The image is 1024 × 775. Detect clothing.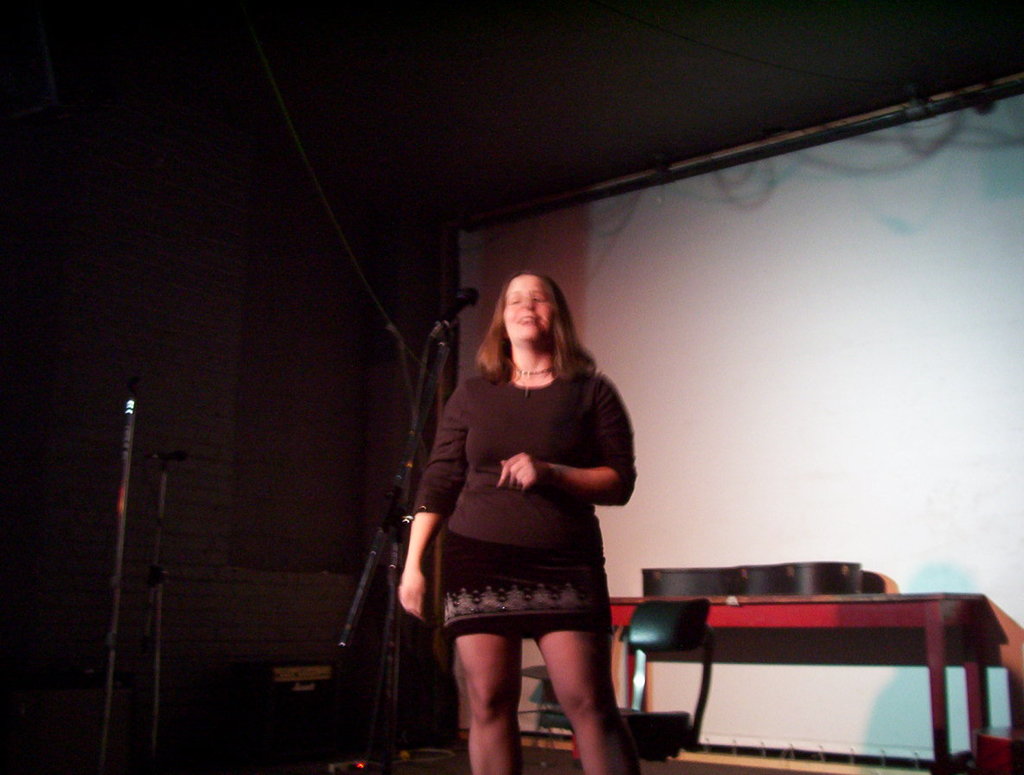
Detection: [left=445, top=311, right=644, bottom=661].
